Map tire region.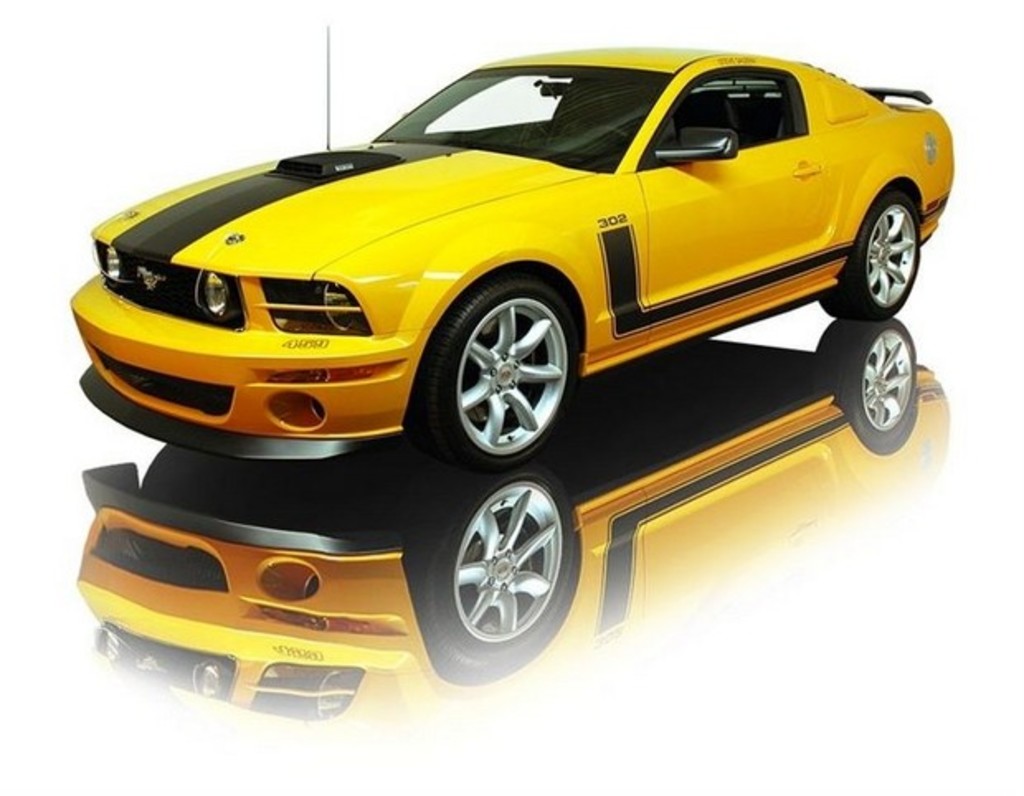
Mapped to Rect(423, 272, 571, 466).
